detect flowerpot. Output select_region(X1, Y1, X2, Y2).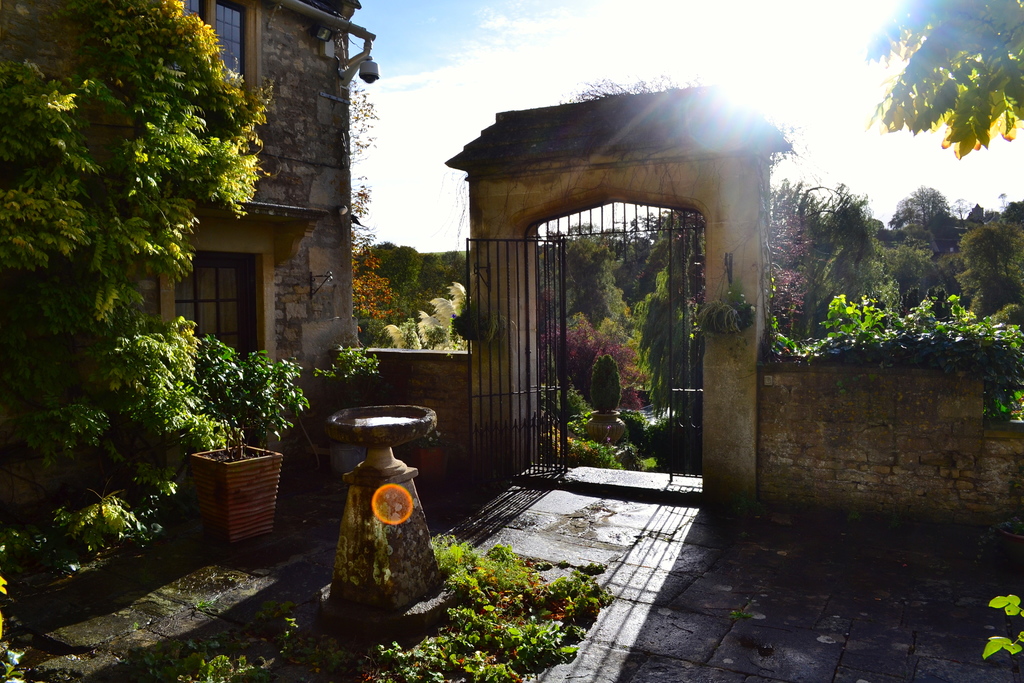
select_region(175, 444, 283, 553).
